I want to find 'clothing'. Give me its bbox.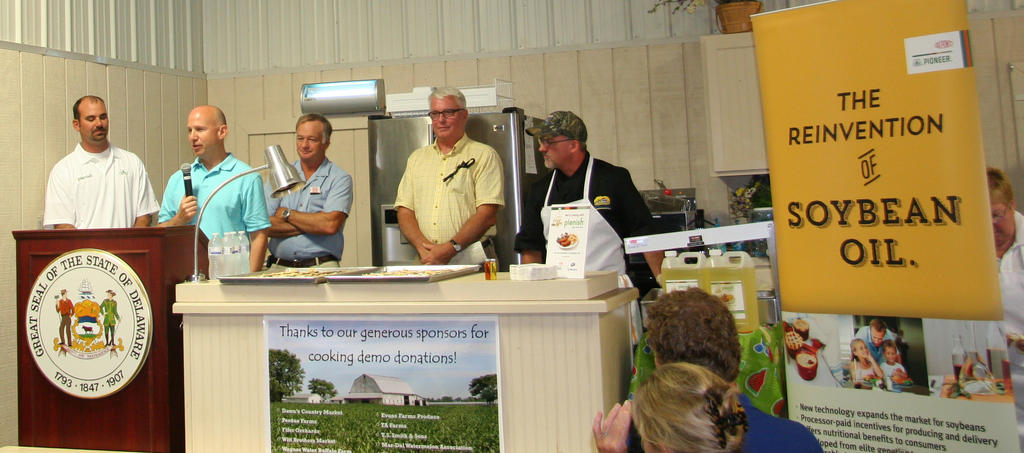
154:152:270:244.
